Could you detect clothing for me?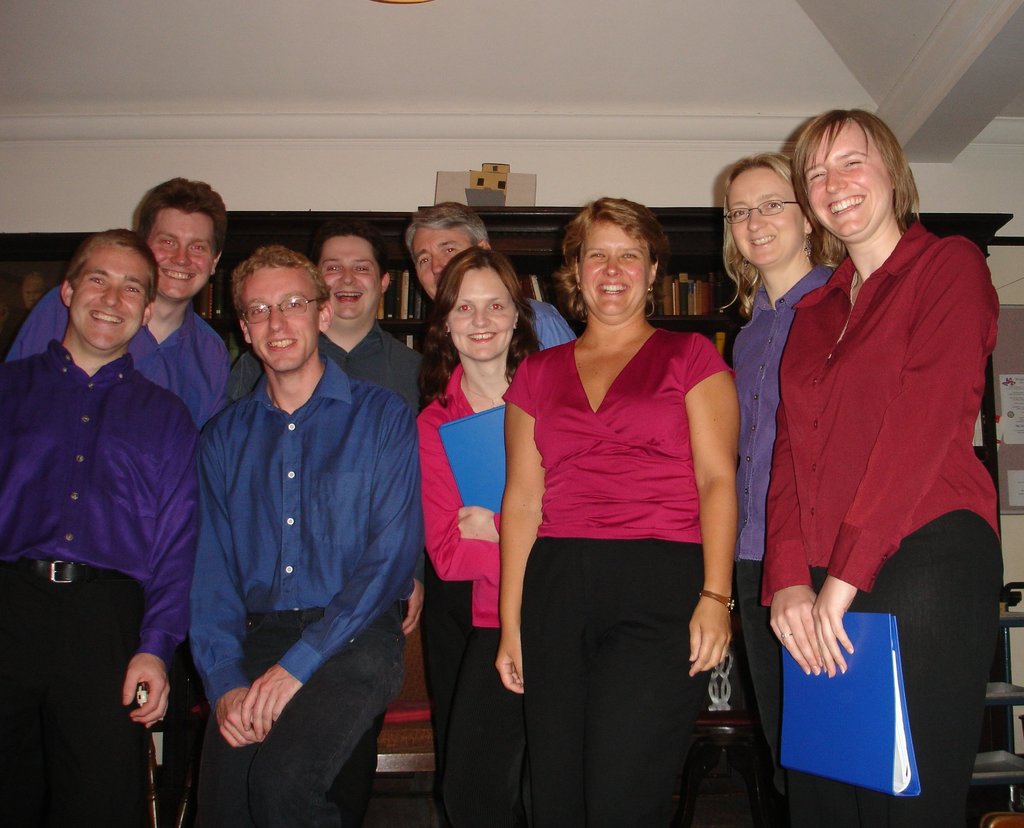
Detection result: box=[502, 317, 724, 827].
